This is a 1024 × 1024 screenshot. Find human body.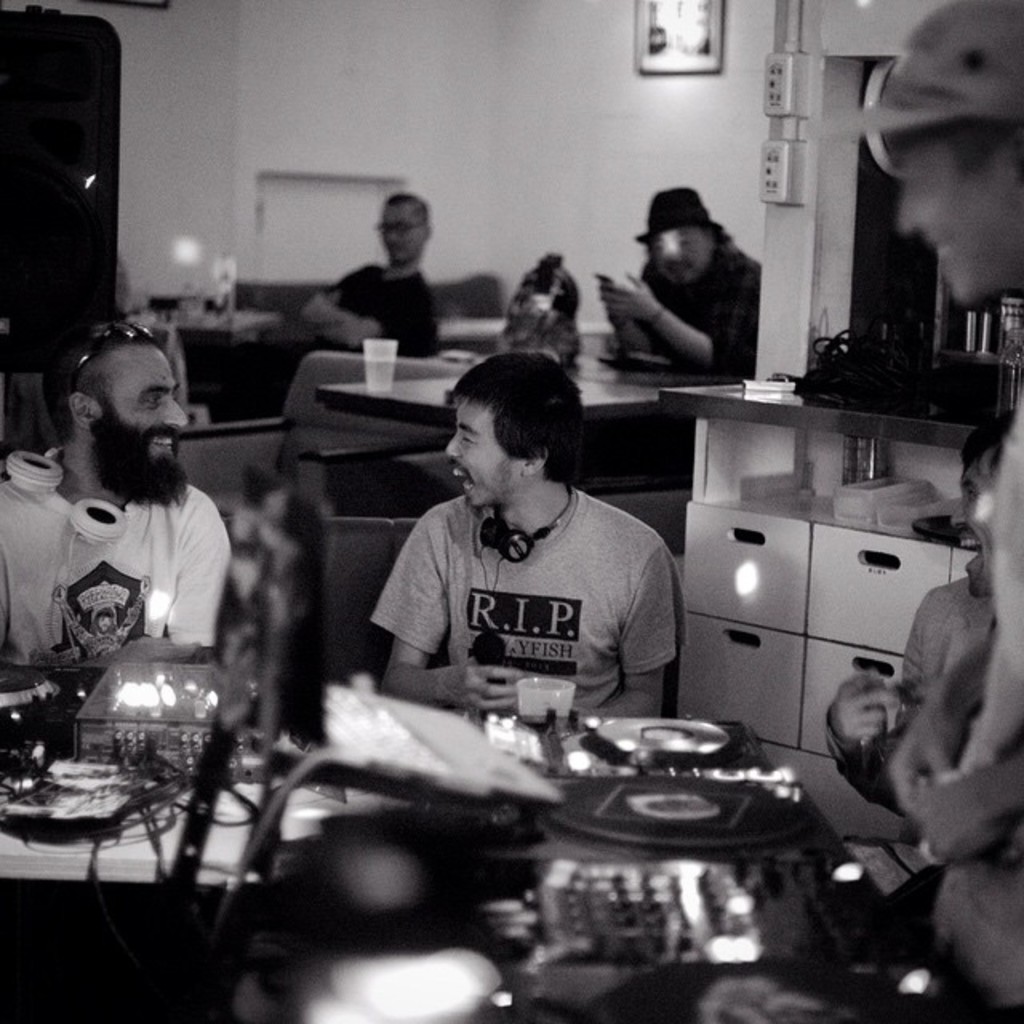
Bounding box: 904,392,1022,1019.
